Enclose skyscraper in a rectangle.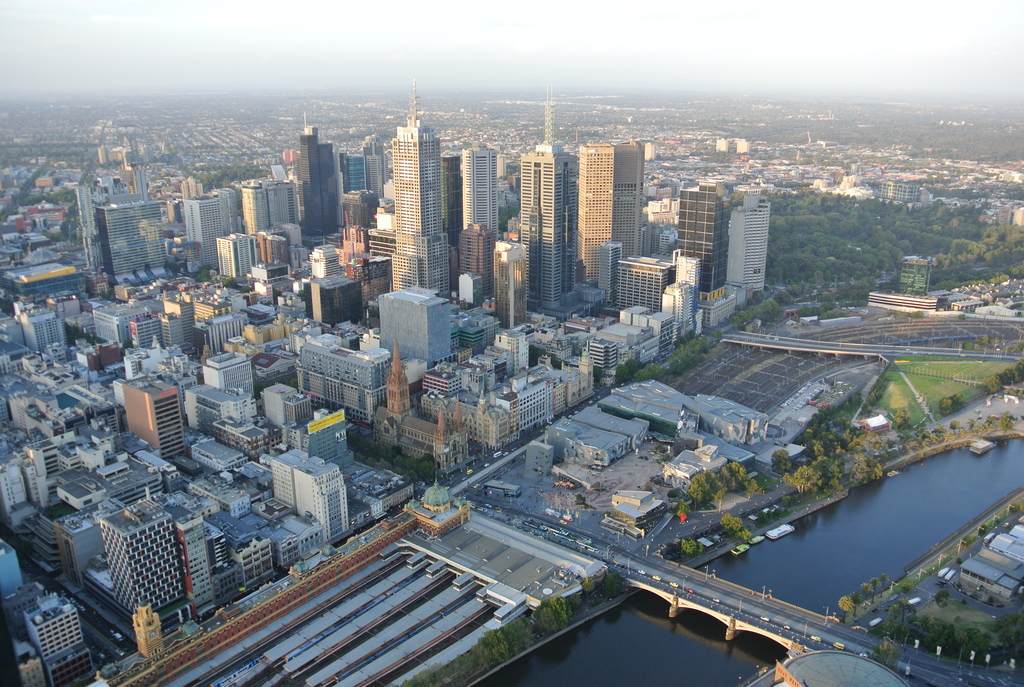
pyautogui.locateOnScreen(362, 285, 453, 382).
